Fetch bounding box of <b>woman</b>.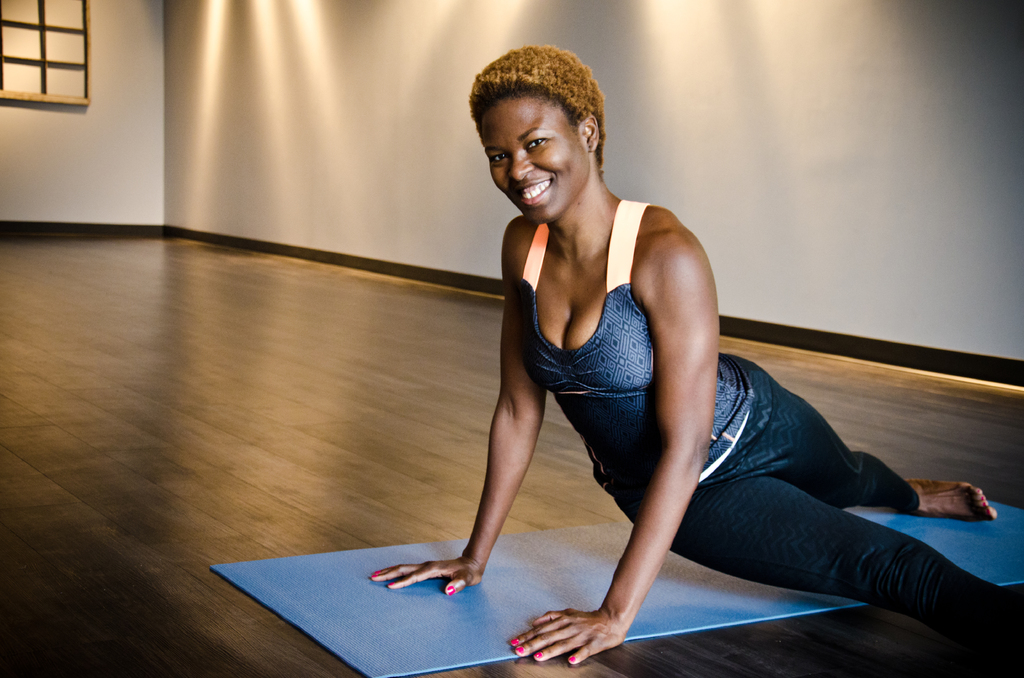
Bbox: bbox(372, 44, 1023, 677).
